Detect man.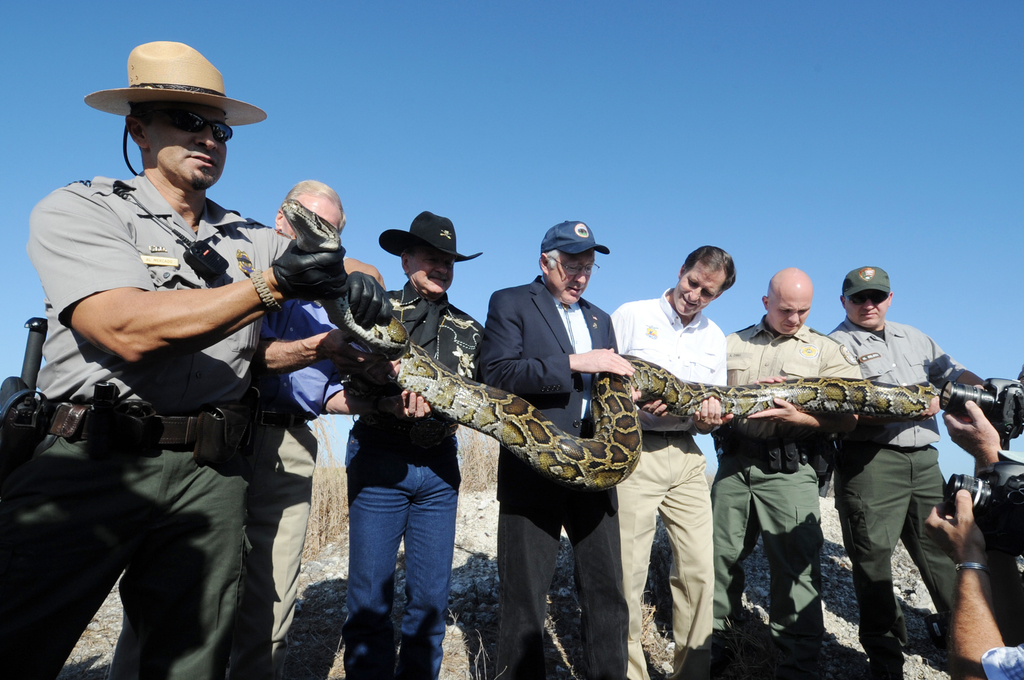
Detected at 239:172:386:676.
